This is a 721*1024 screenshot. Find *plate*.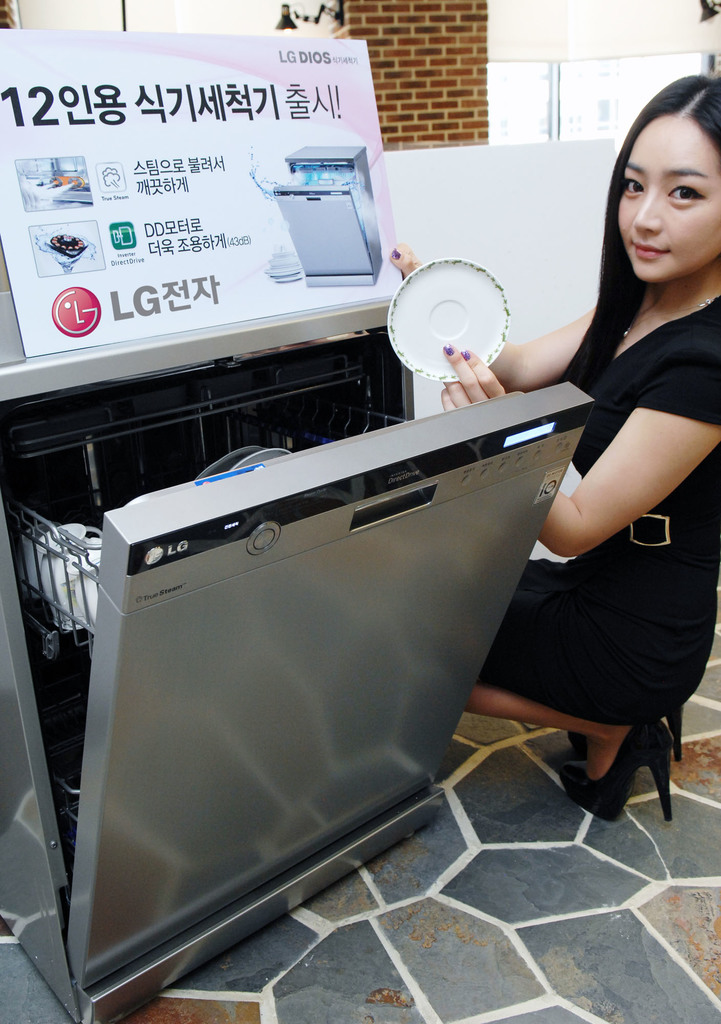
Bounding box: box(384, 248, 526, 371).
